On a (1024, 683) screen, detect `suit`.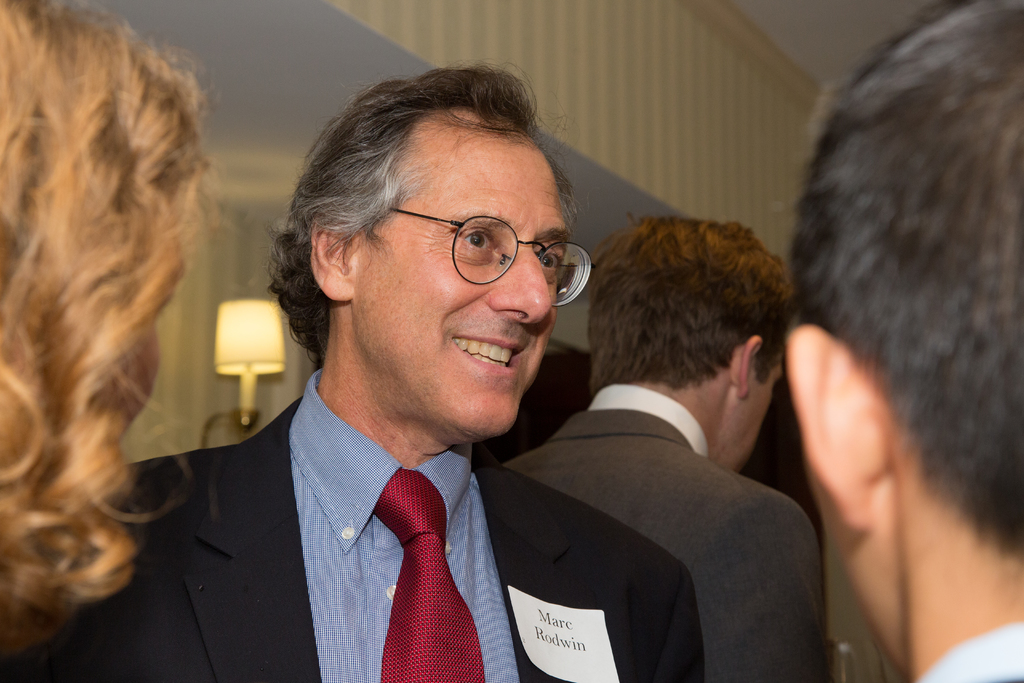
<region>86, 325, 671, 662</region>.
